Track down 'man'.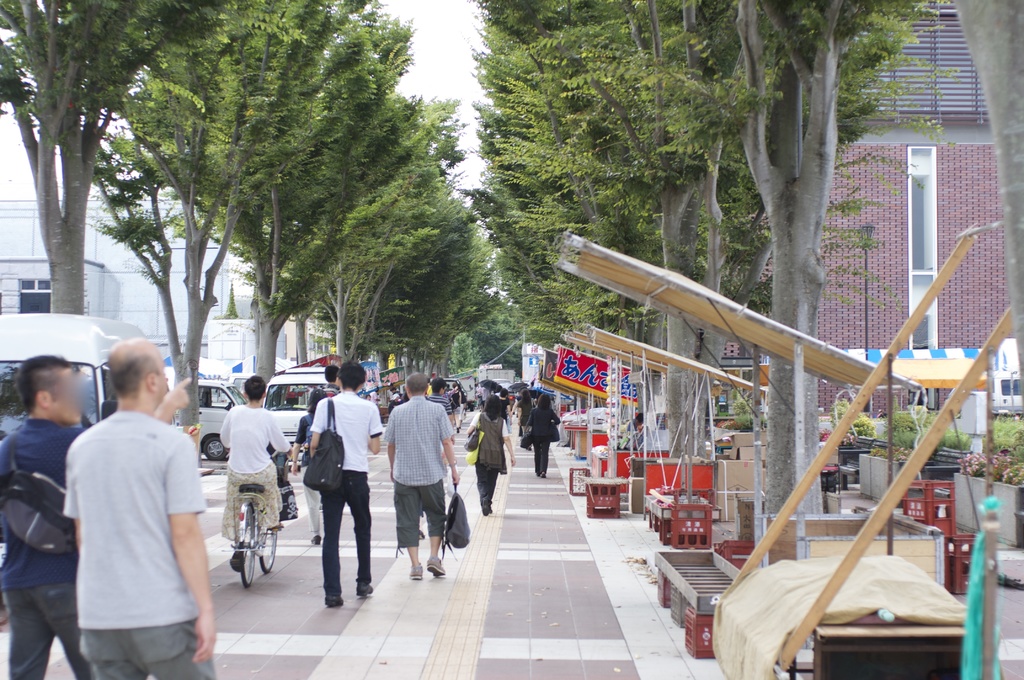
Tracked to [383,374,460,584].
